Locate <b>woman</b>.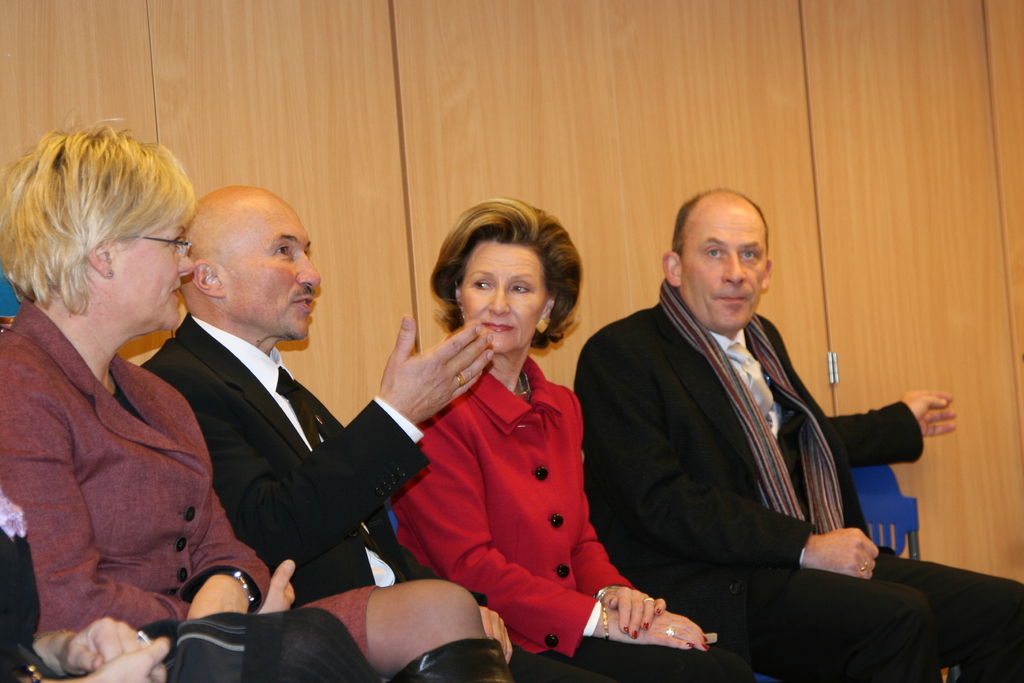
Bounding box: (x1=0, y1=124, x2=506, y2=682).
